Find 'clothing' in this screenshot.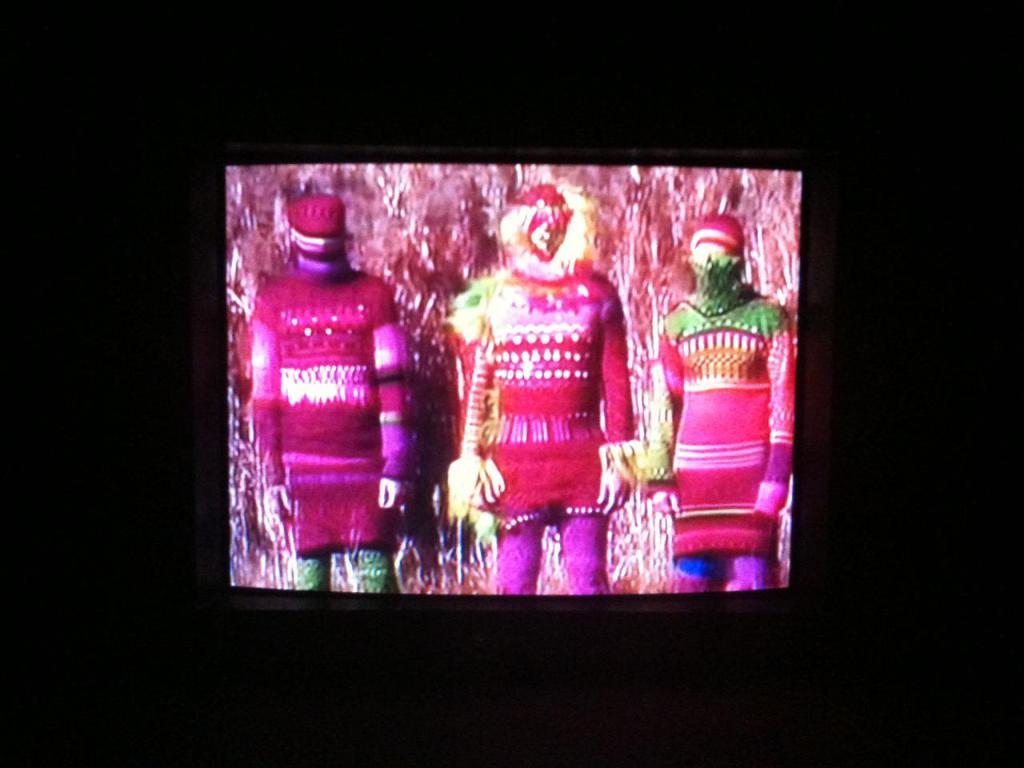
The bounding box for 'clothing' is bbox=(462, 266, 637, 597).
